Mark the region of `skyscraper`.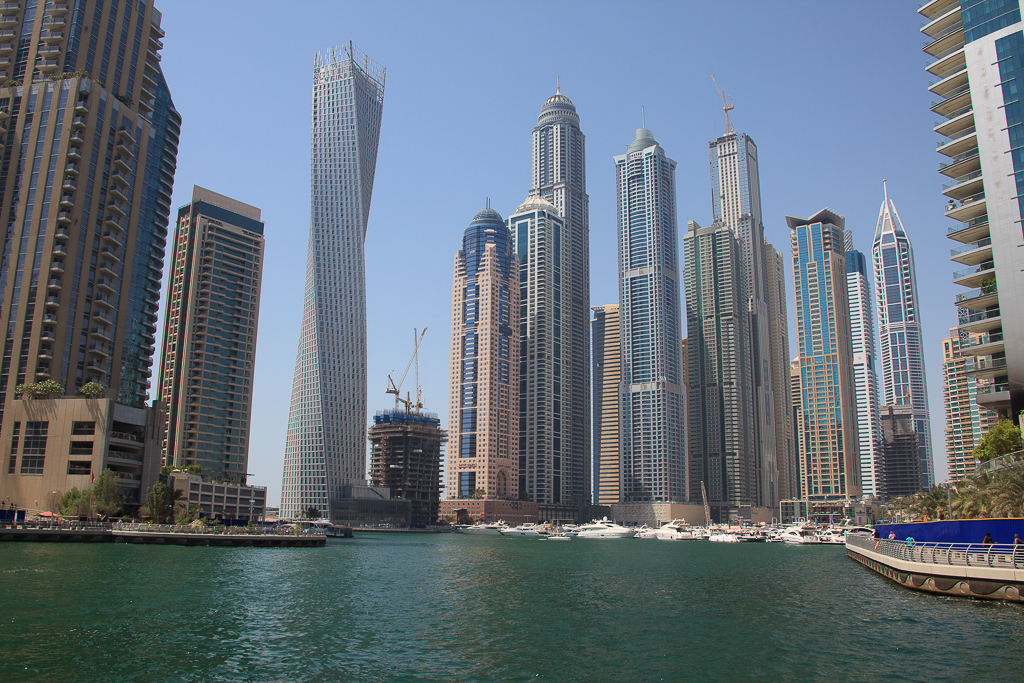
Region: 683, 224, 758, 530.
